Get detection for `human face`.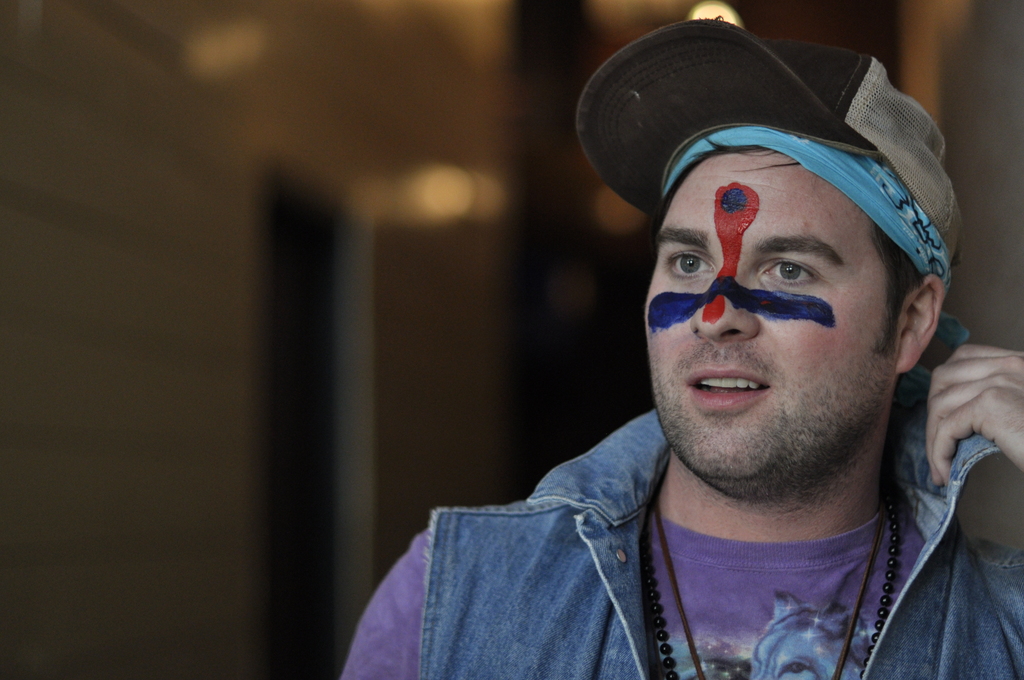
Detection: pyautogui.locateOnScreen(645, 150, 900, 483).
